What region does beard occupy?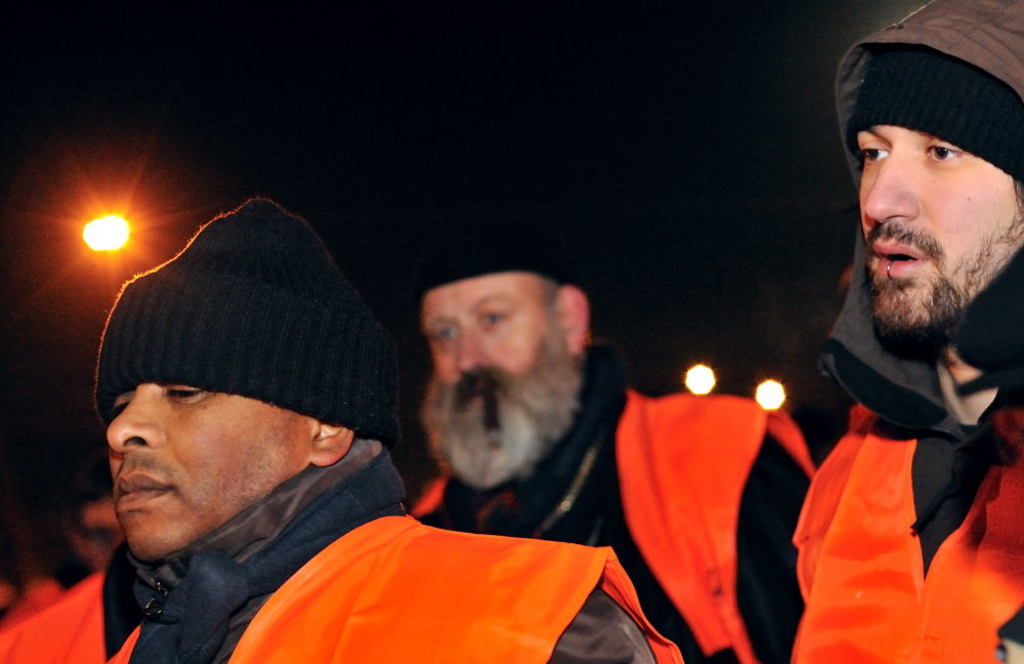
pyautogui.locateOnScreen(859, 163, 996, 349).
